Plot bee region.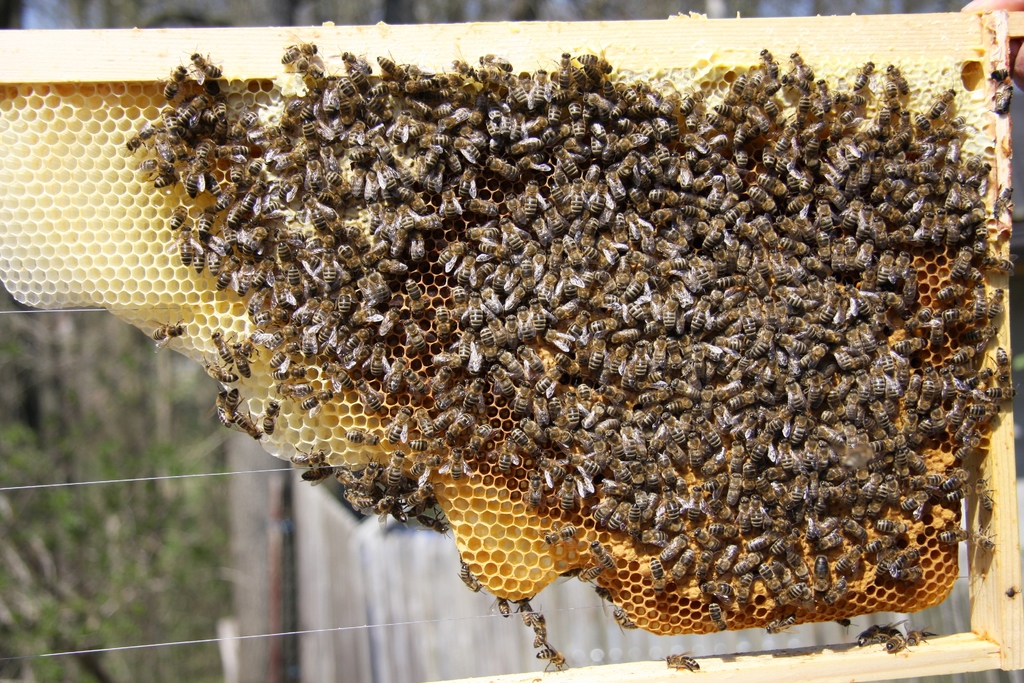
Plotted at left=279, top=235, right=301, bottom=270.
